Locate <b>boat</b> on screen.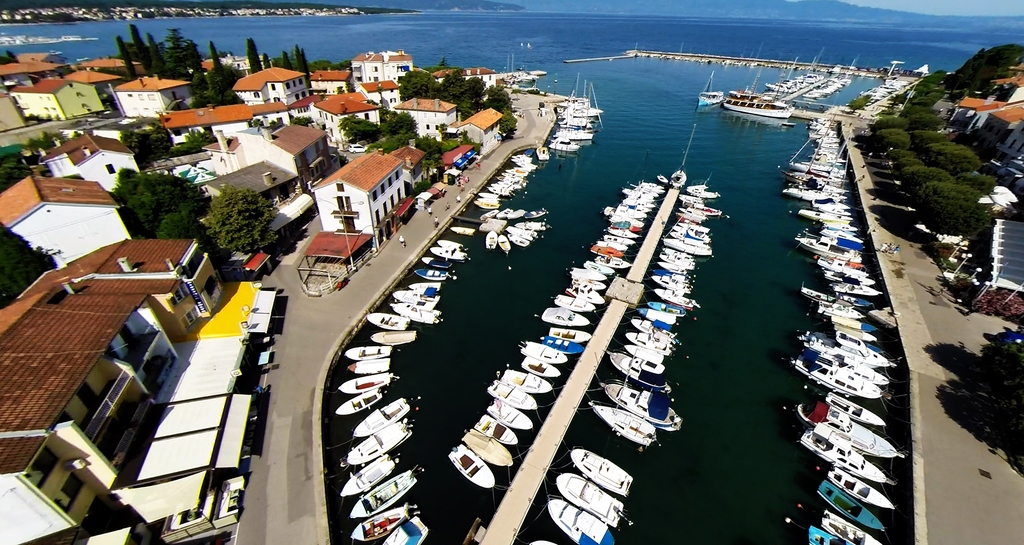
On screen at (483,210,492,217).
